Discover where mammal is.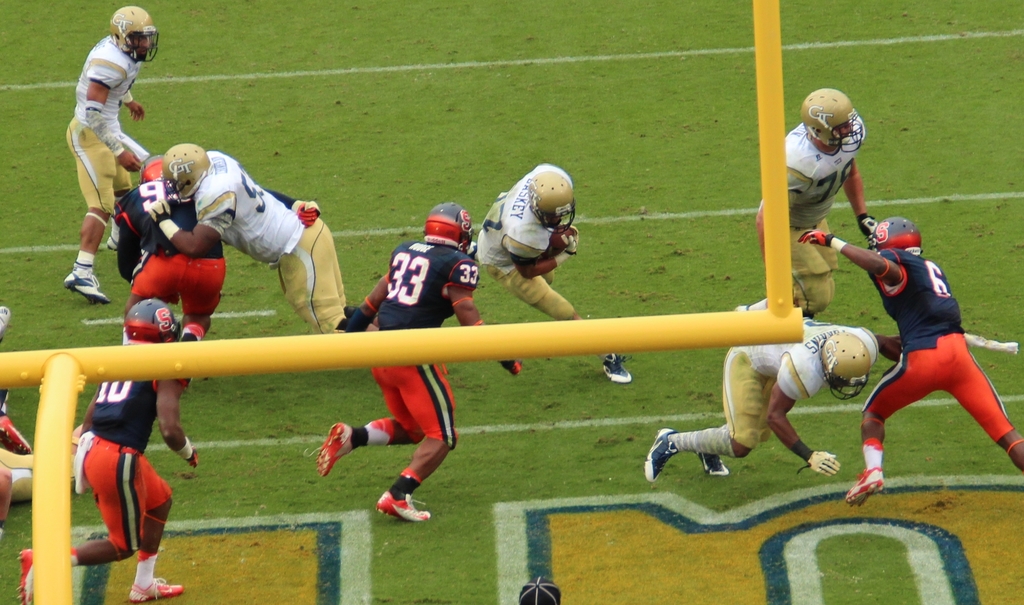
Discovered at l=0, t=301, r=29, b=451.
